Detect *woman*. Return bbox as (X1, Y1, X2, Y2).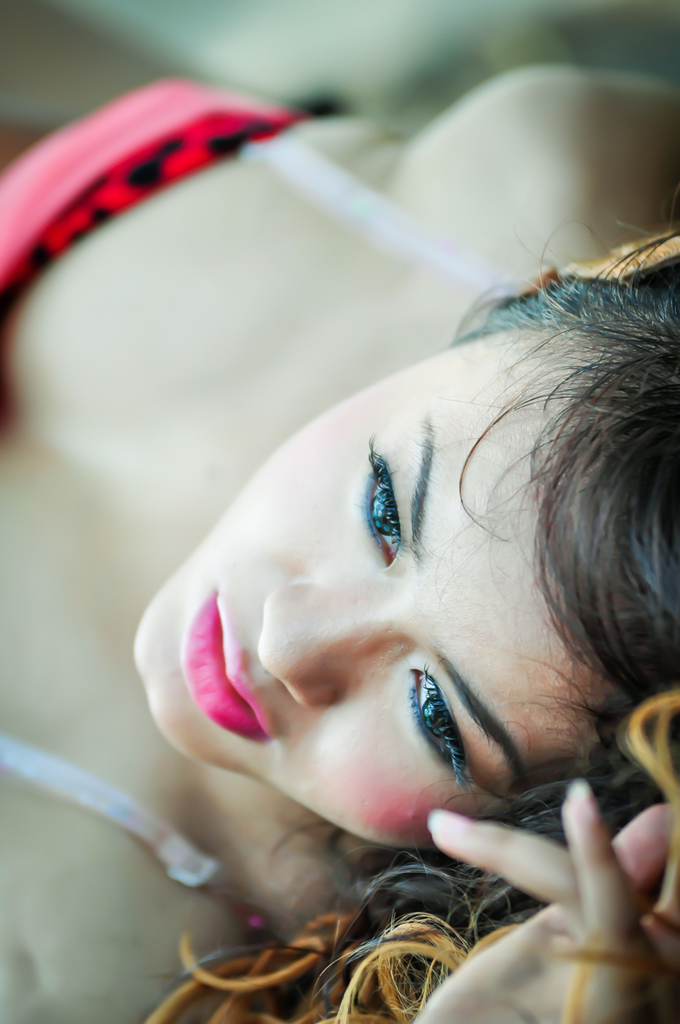
(0, 65, 679, 1023).
